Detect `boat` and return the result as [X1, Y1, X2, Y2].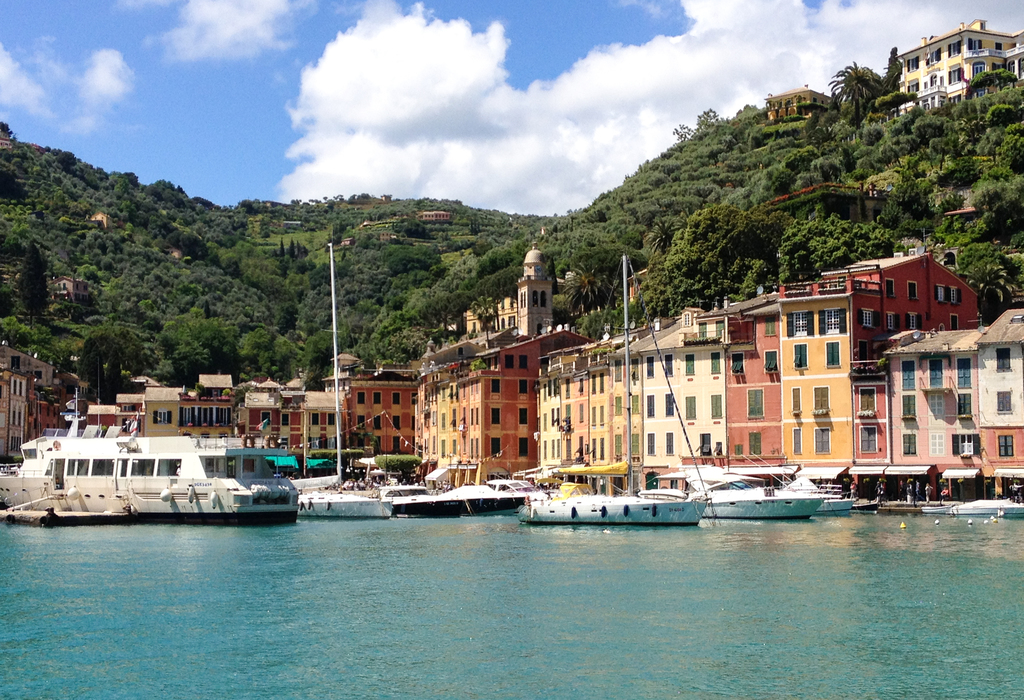
[303, 497, 388, 518].
